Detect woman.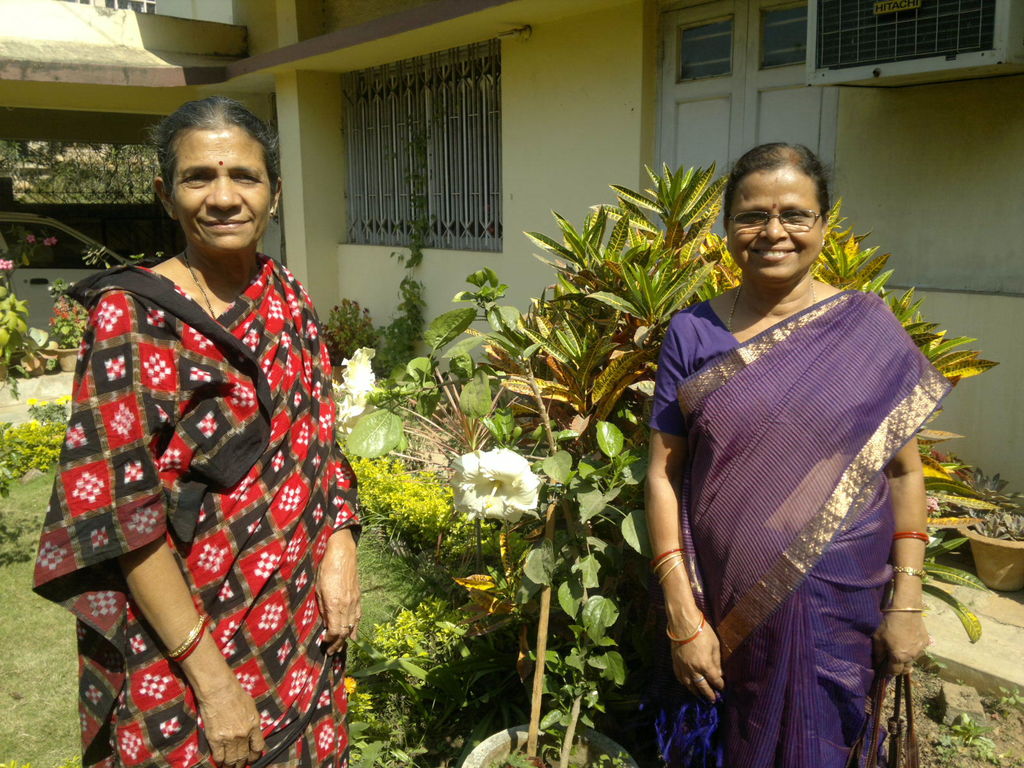
Detected at (642, 139, 956, 767).
